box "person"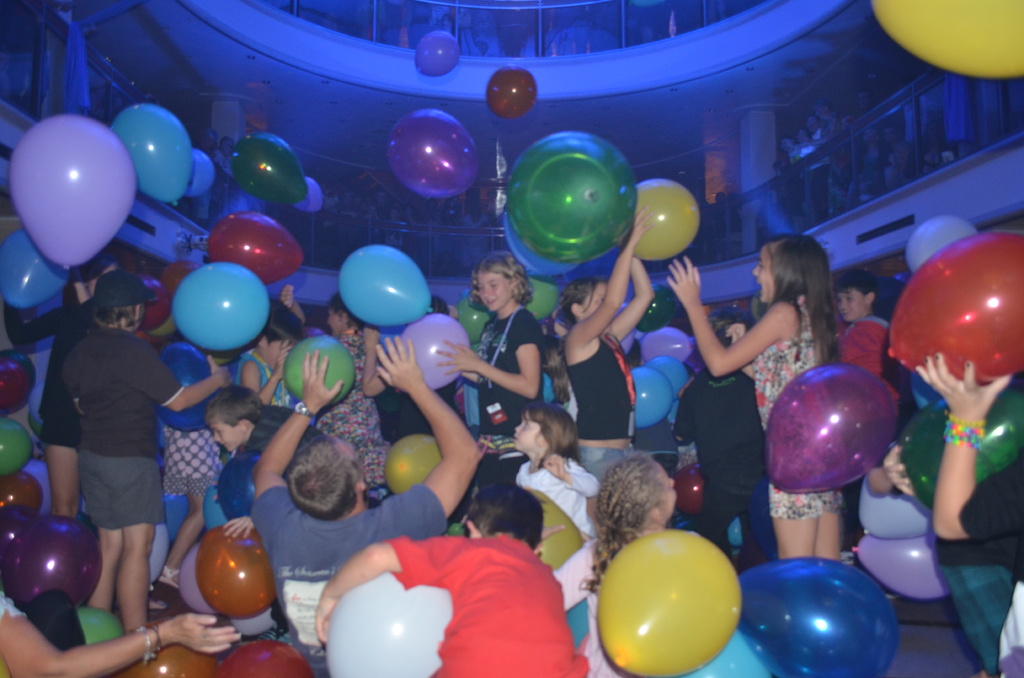
BBox(836, 264, 915, 403)
